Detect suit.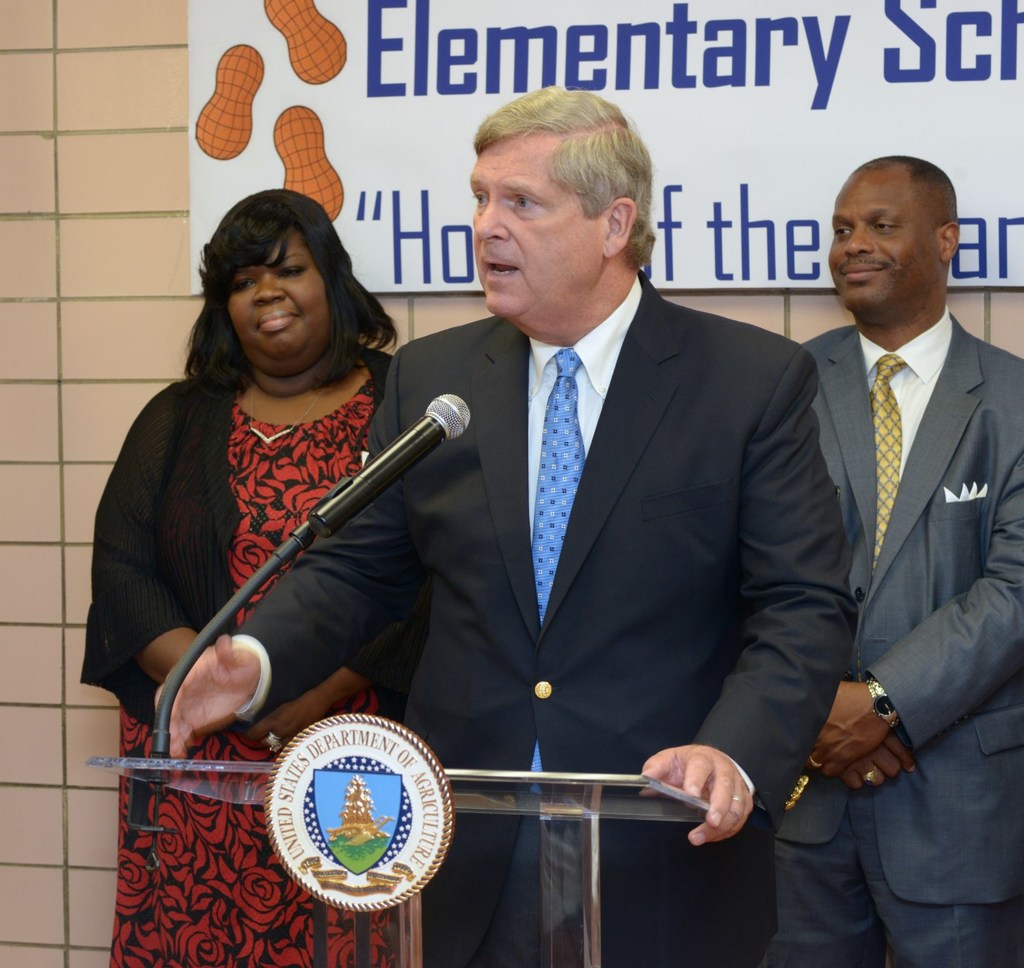
Detected at [752, 133, 1023, 942].
